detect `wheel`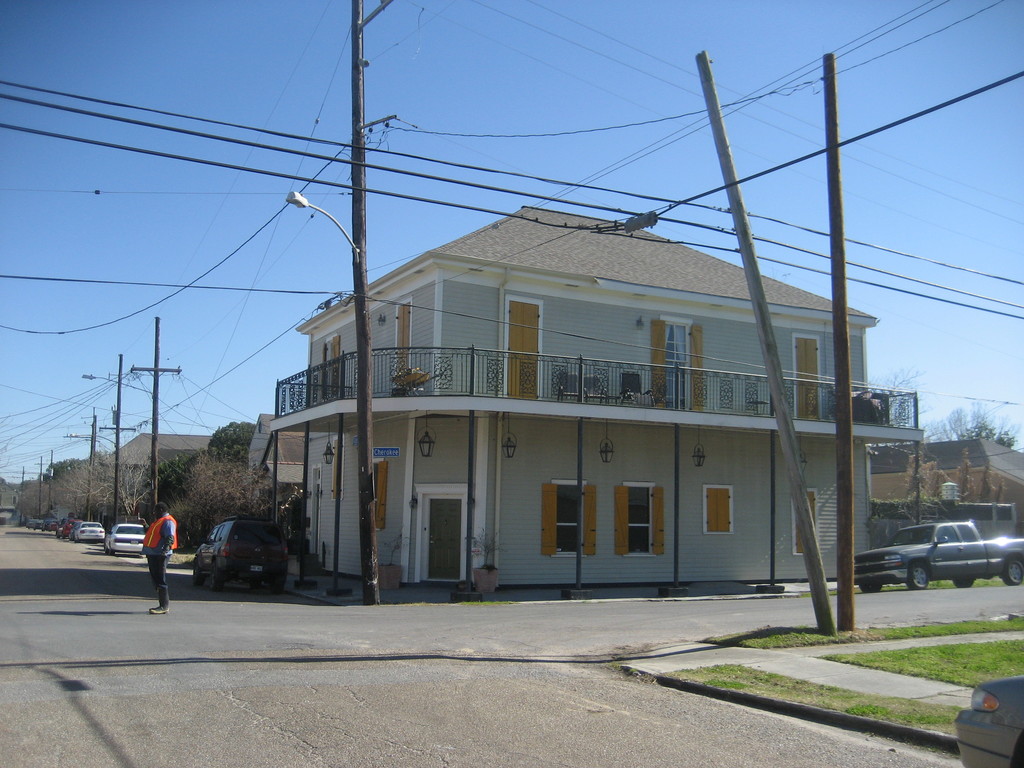
box(1004, 559, 1023, 586)
